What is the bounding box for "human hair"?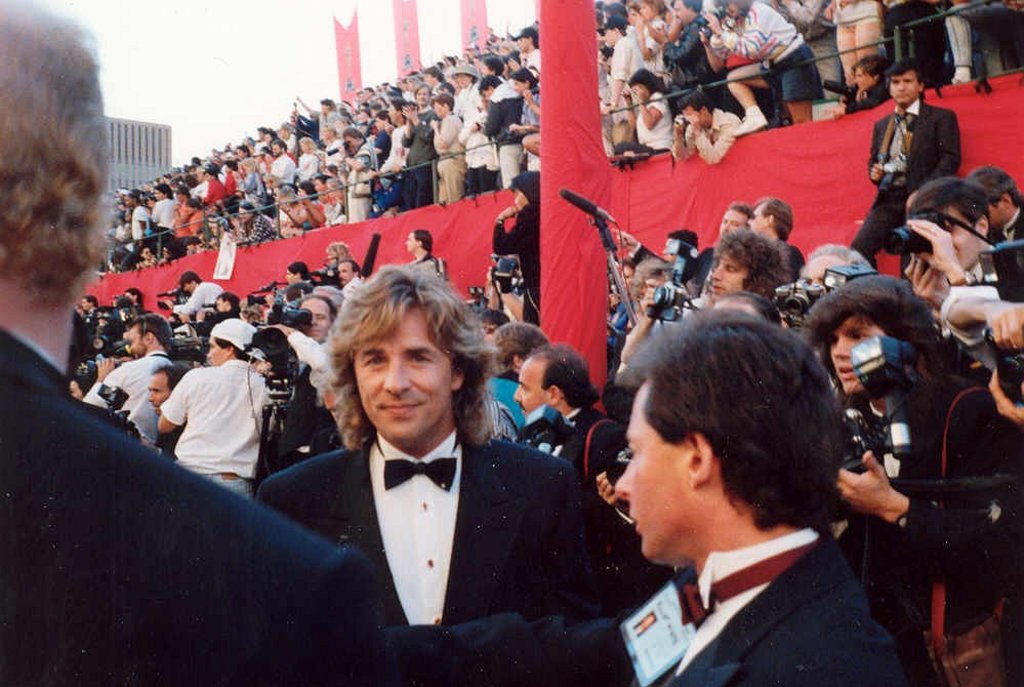
Rect(850, 52, 873, 77).
